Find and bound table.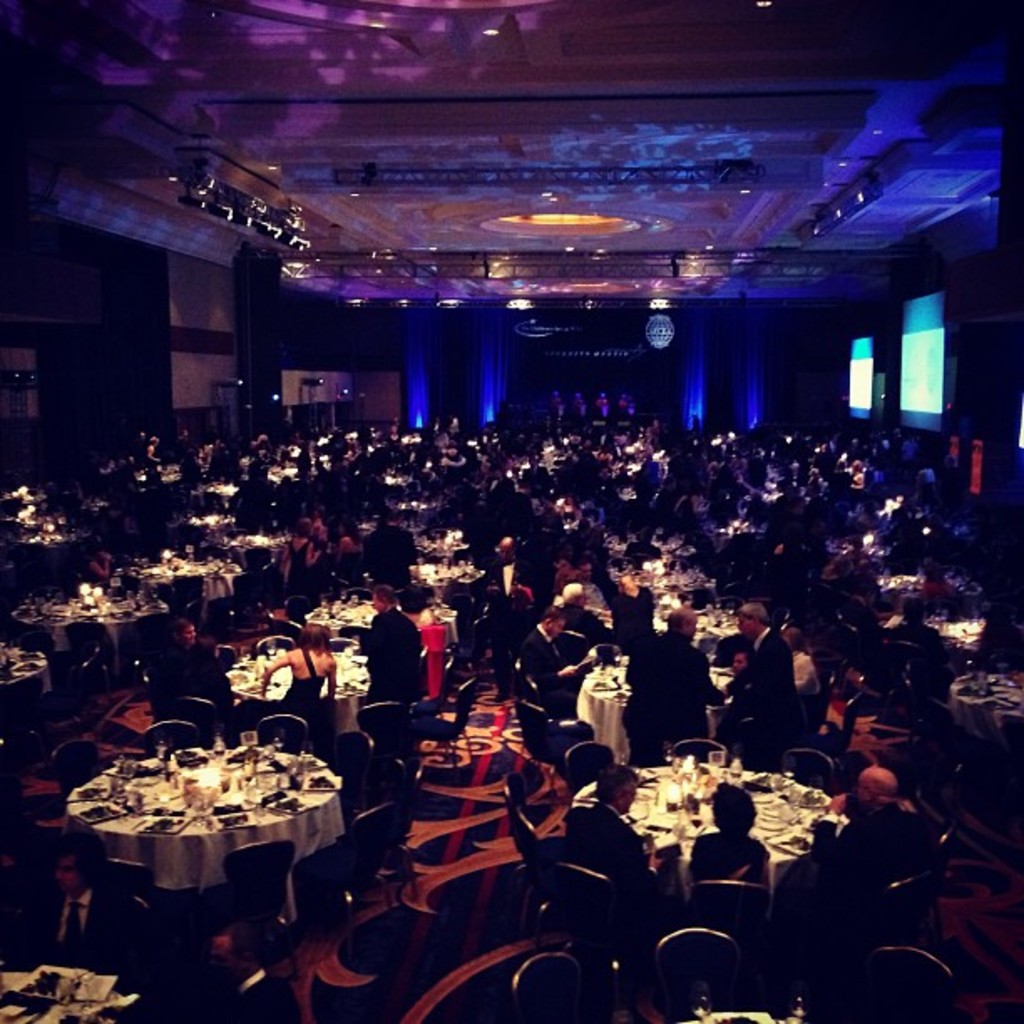
Bound: 2/646/57/708.
